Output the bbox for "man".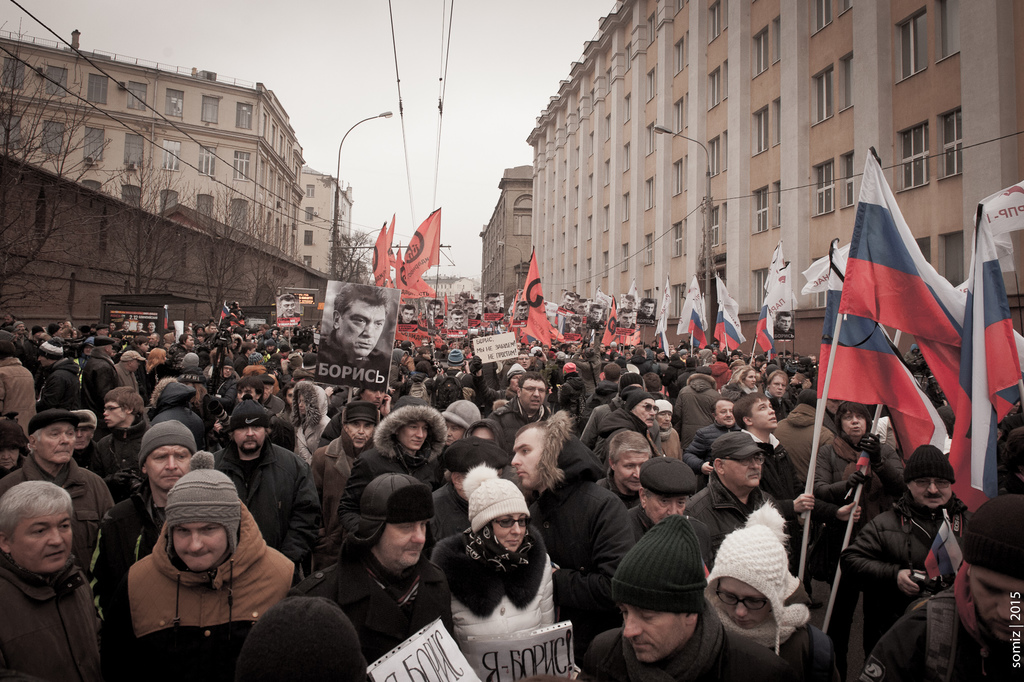
Rect(654, 394, 681, 458).
